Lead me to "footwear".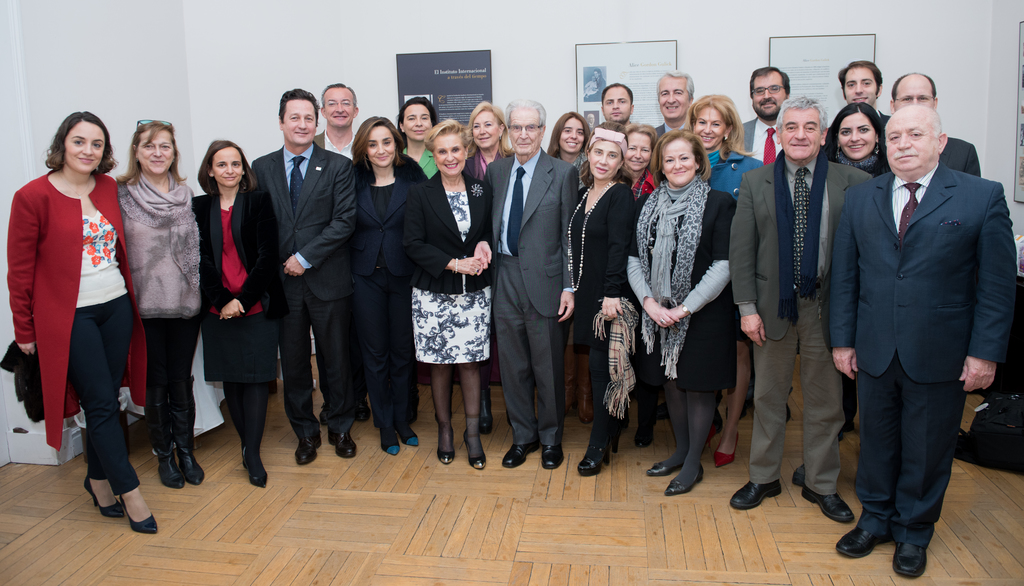
Lead to rect(566, 344, 595, 424).
